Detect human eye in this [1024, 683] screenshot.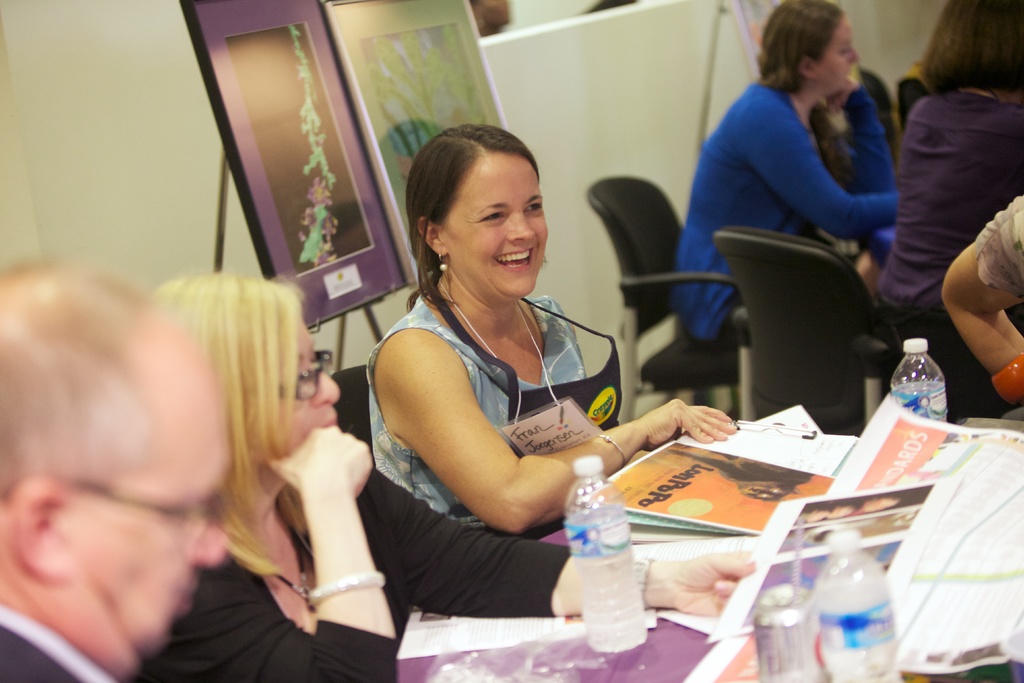
Detection: (524, 202, 543, 212).
